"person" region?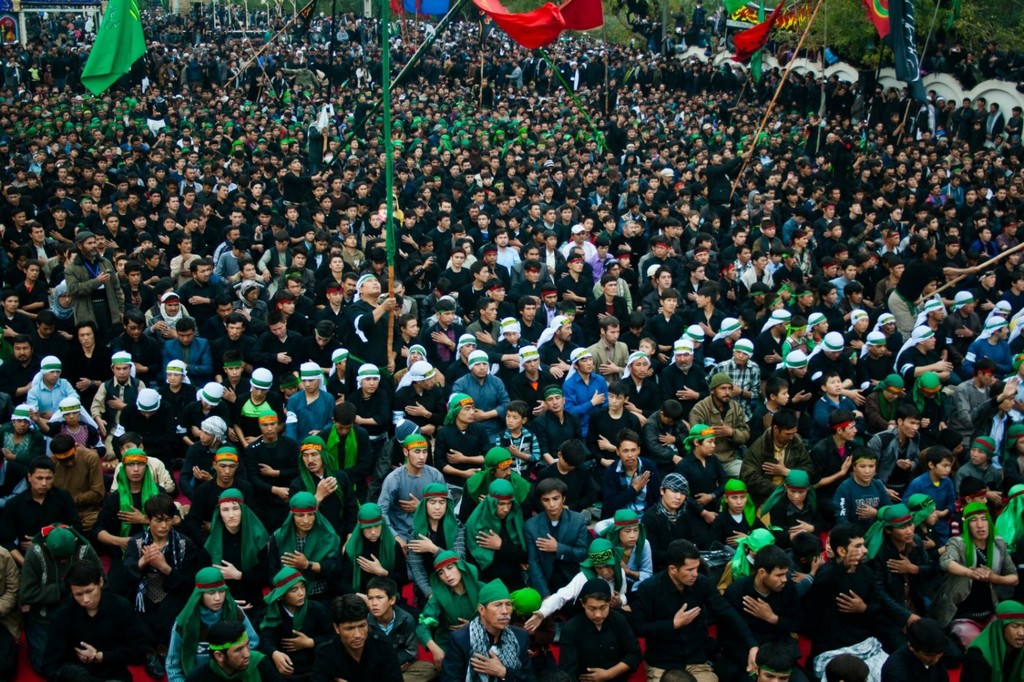
{"x1": 882, "y1": 622, "x2": 960, "y2": 681}
